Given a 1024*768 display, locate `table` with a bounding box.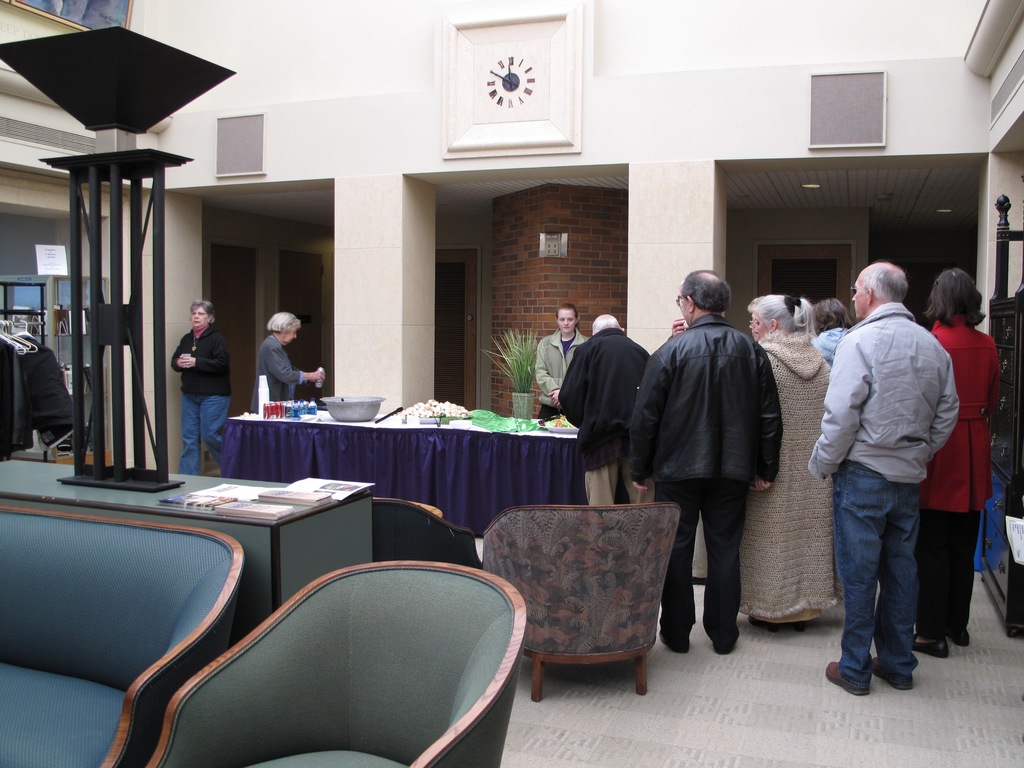
Located: 216, 408, 582, 535.
